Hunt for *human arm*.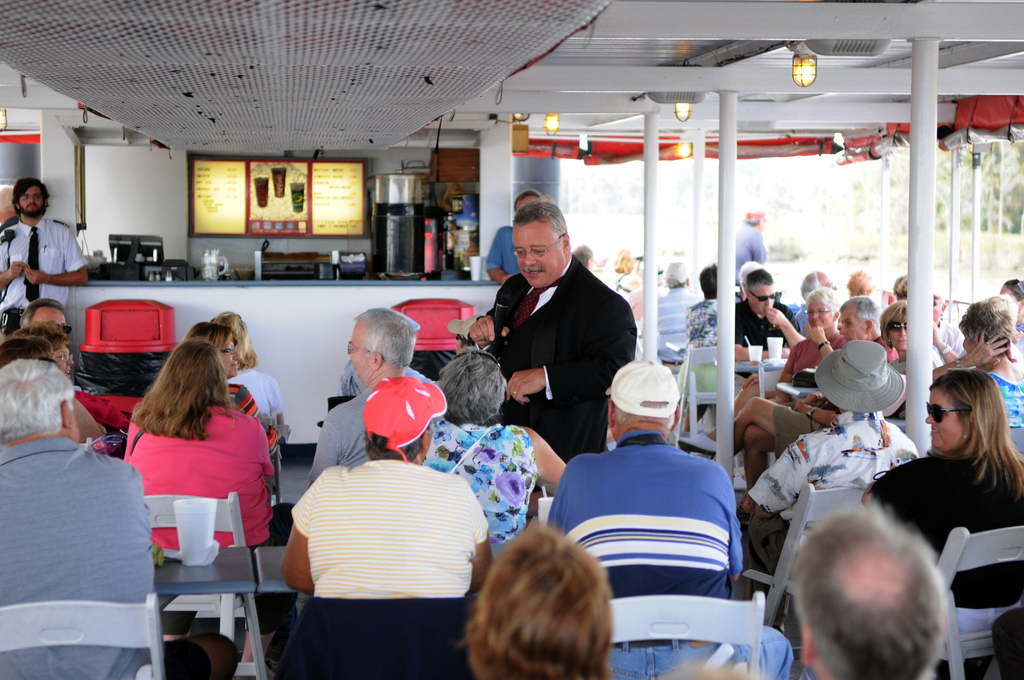
Hunted down at bbox=(762, 302, 806, 353).
